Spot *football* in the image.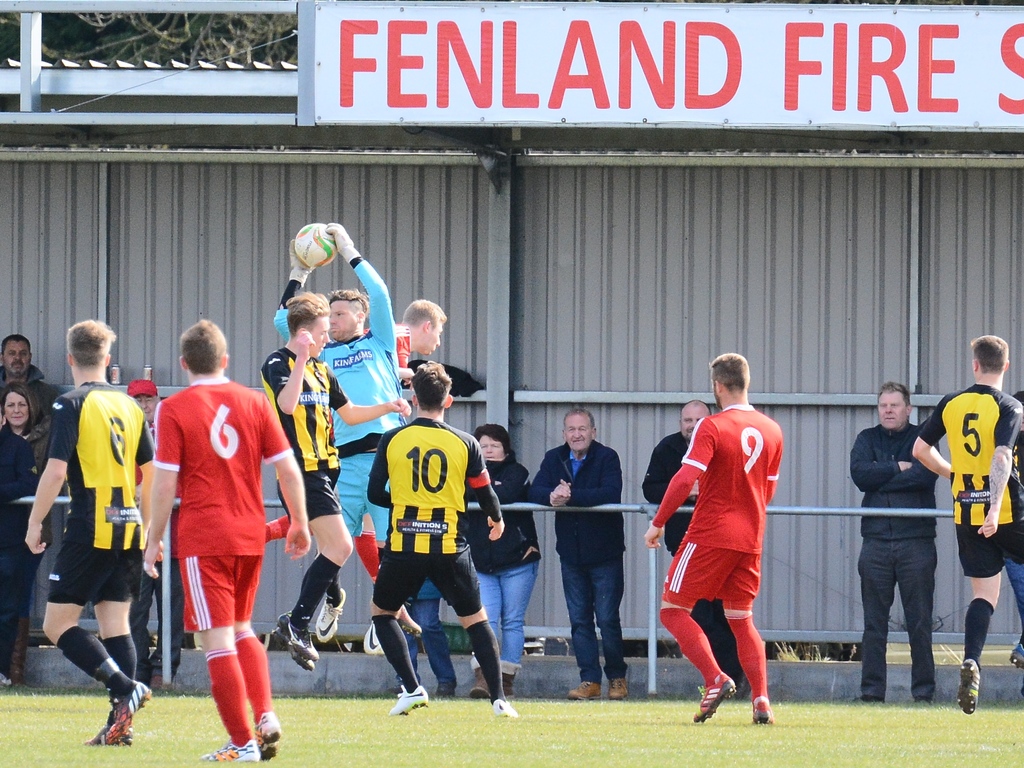
*football* found at left=293, top=221, right=336, bottom=268.
